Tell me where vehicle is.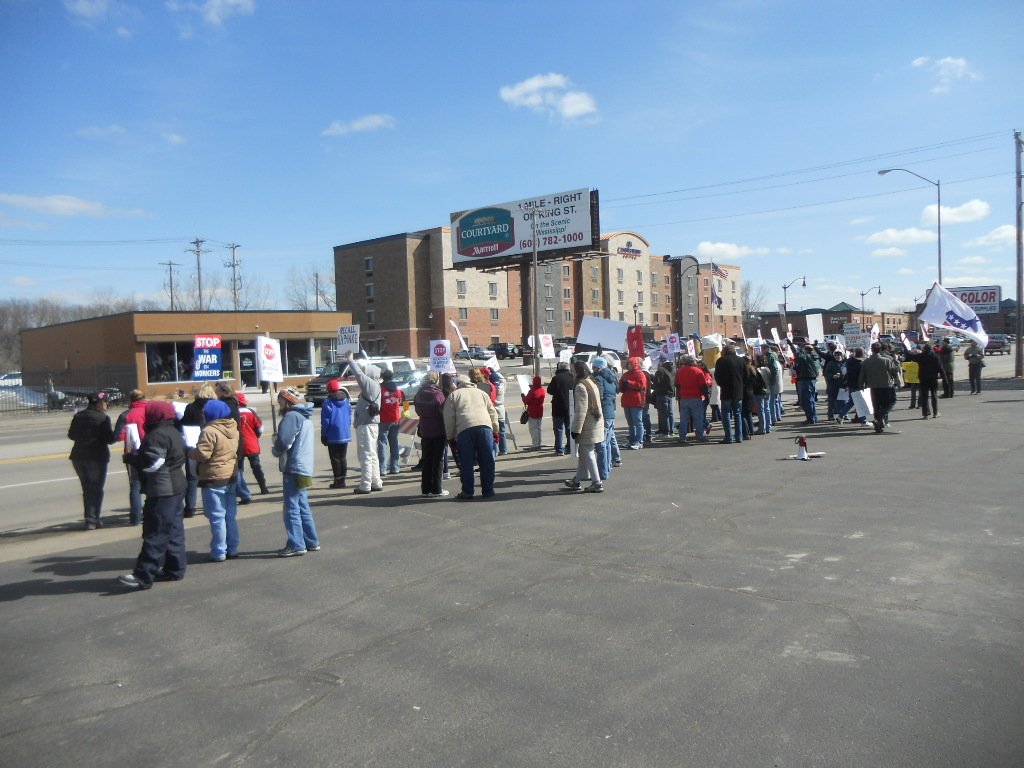
vehicle is at (985, 331, 1011, 357).
